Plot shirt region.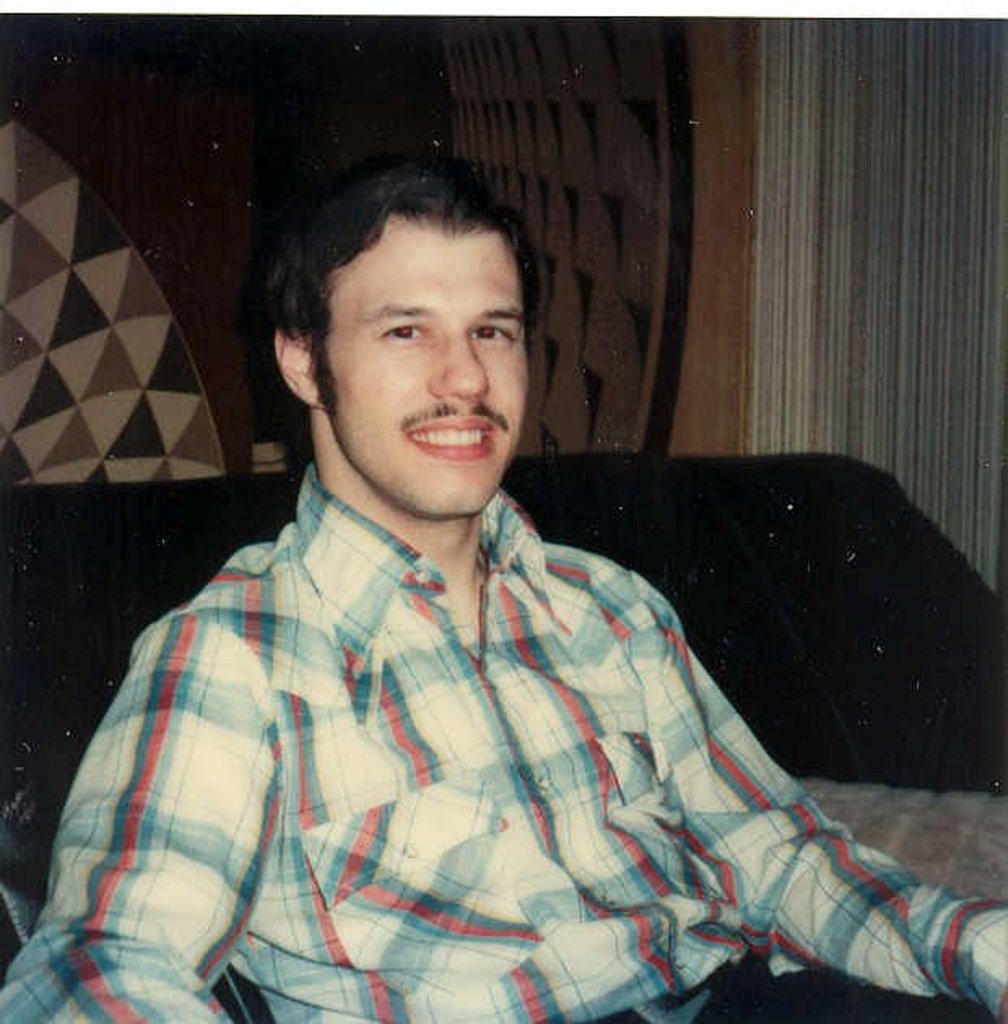
Plotted at 0,465,1006,1022.
